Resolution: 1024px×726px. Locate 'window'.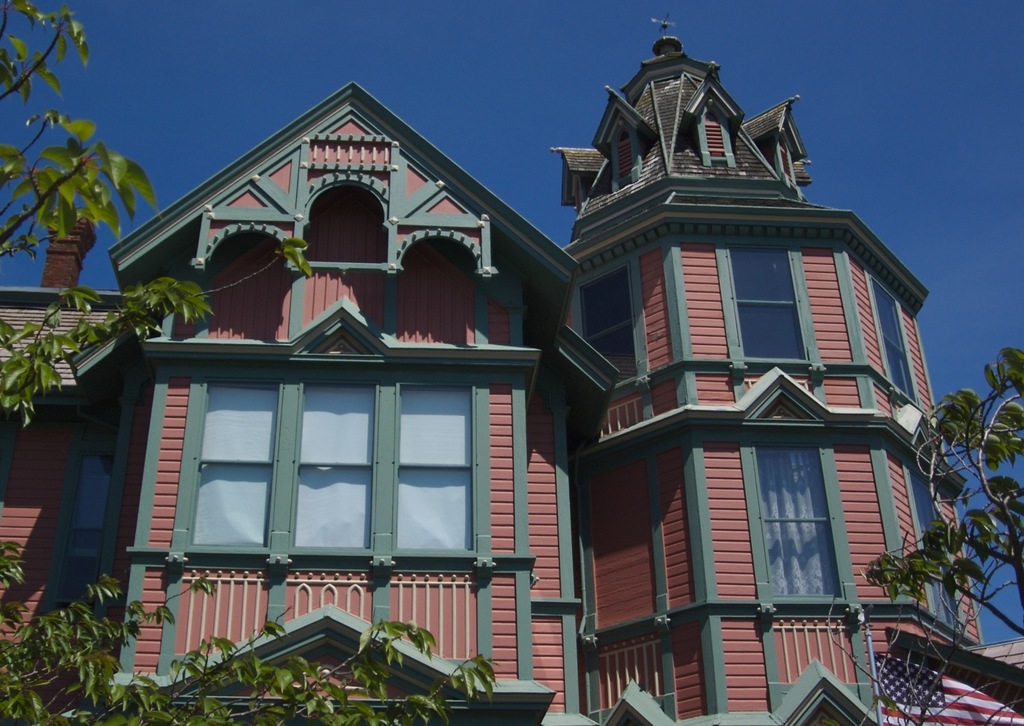
crop(736, 430, 858, 604).
